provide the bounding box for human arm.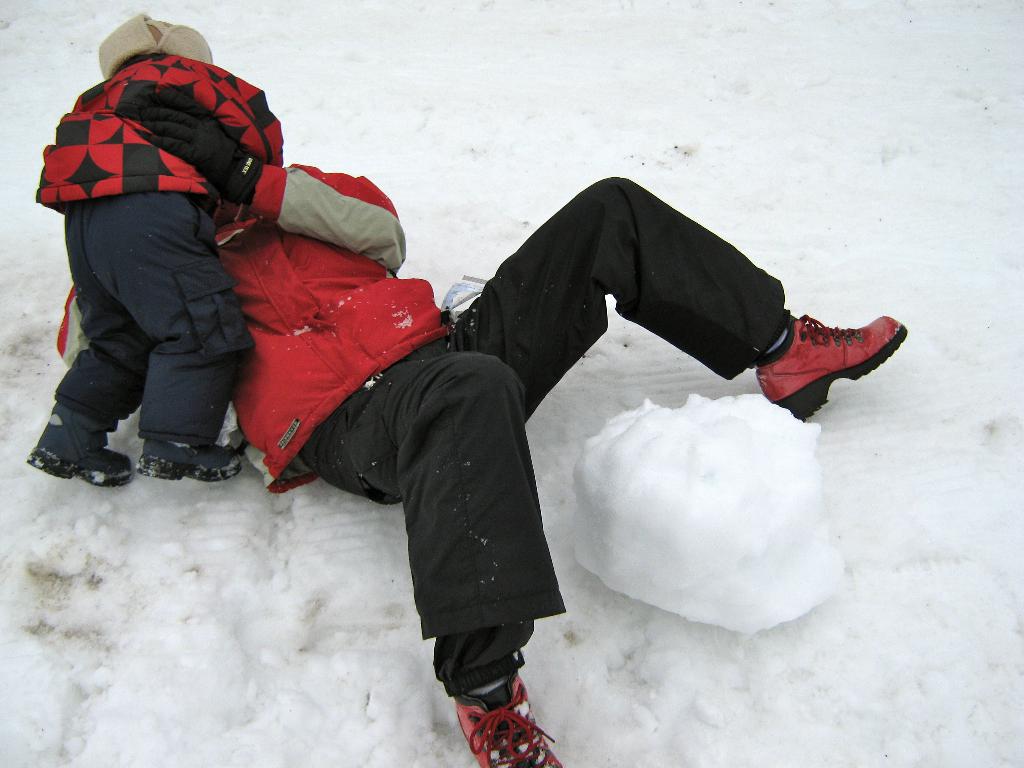
(left=59, top=273, right=96, bottom=373).
